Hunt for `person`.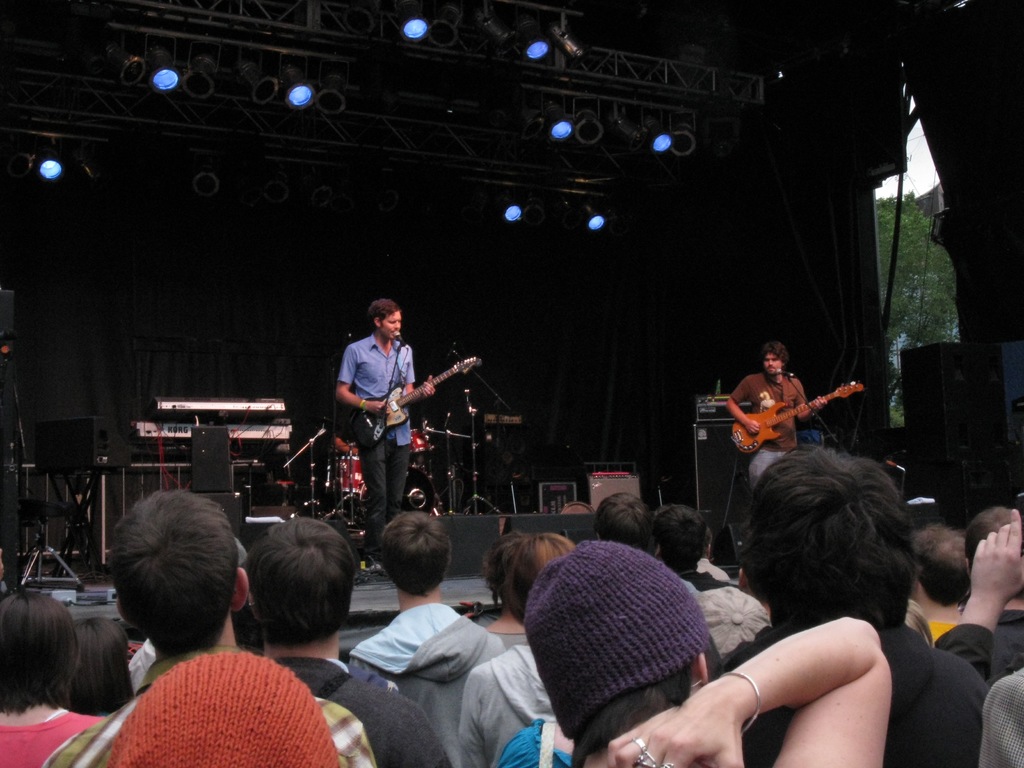
Hunted down at 336/292/439/569.
